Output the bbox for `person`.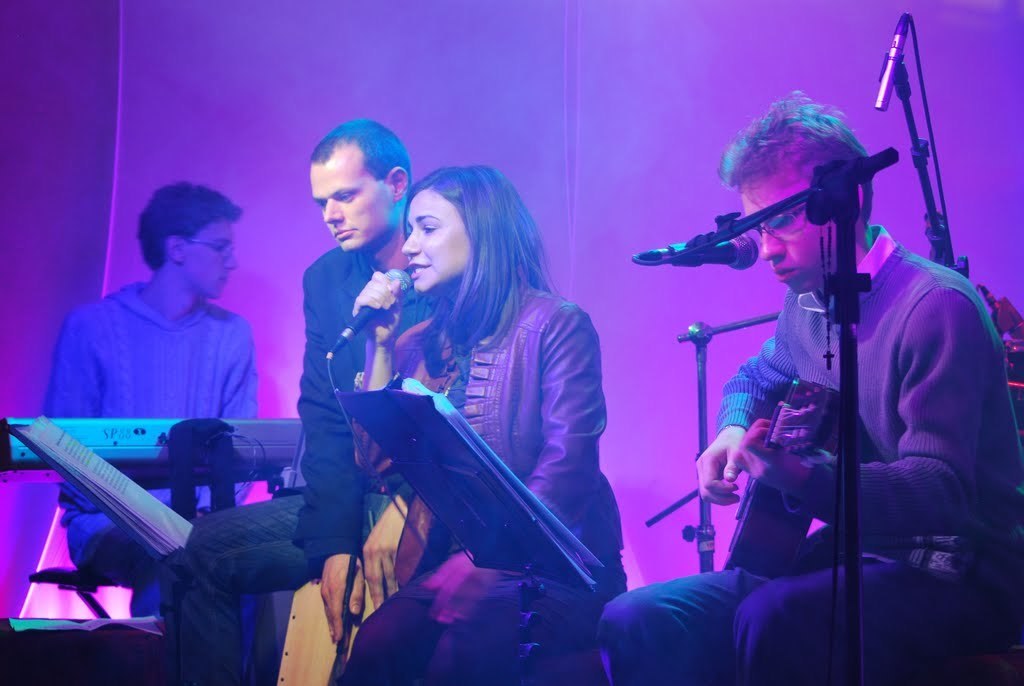
161,101,437,681.
